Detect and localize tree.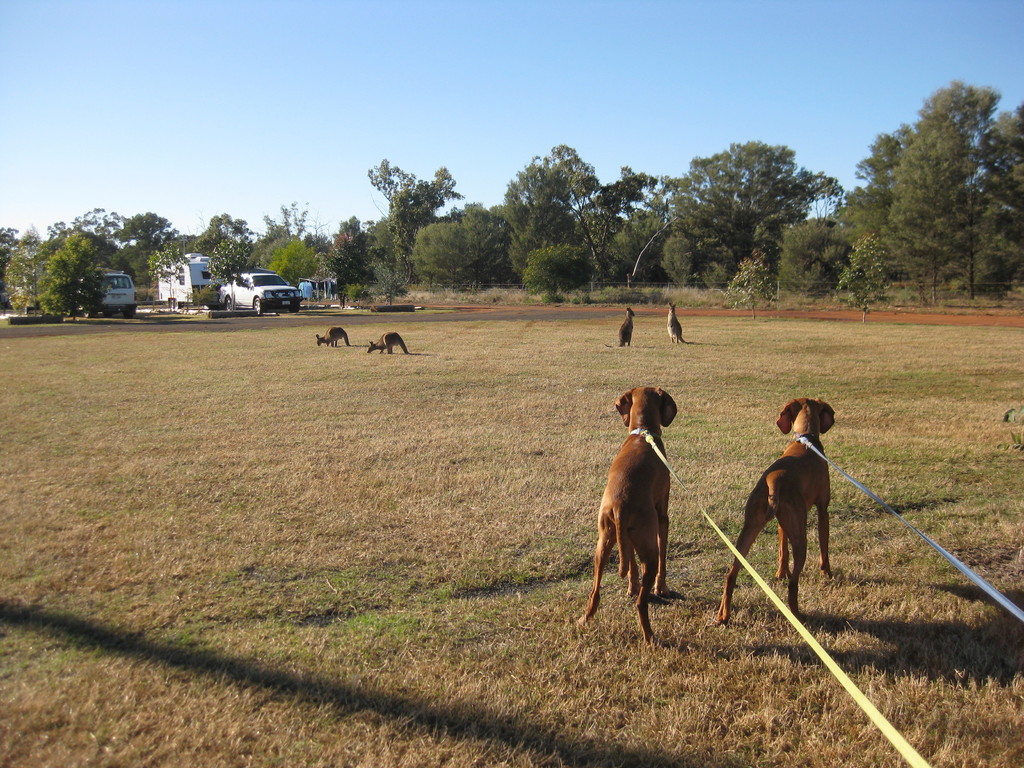
Localized at select_region(49, 211, 131, 252).
